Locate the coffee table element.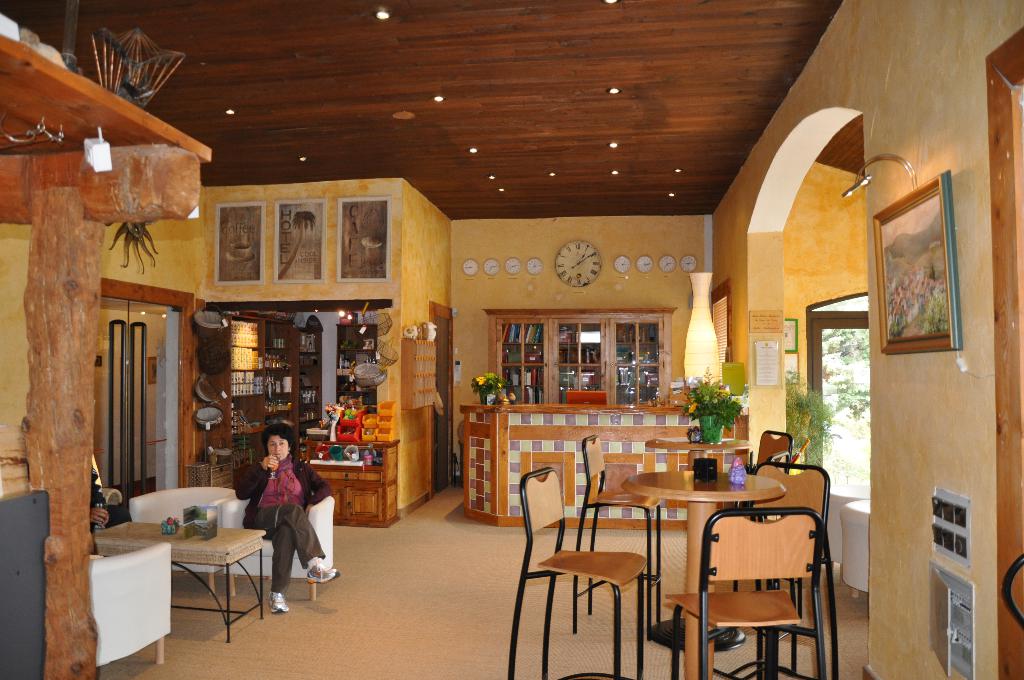
Element bbox: box=[645, 426, 750, 478].
